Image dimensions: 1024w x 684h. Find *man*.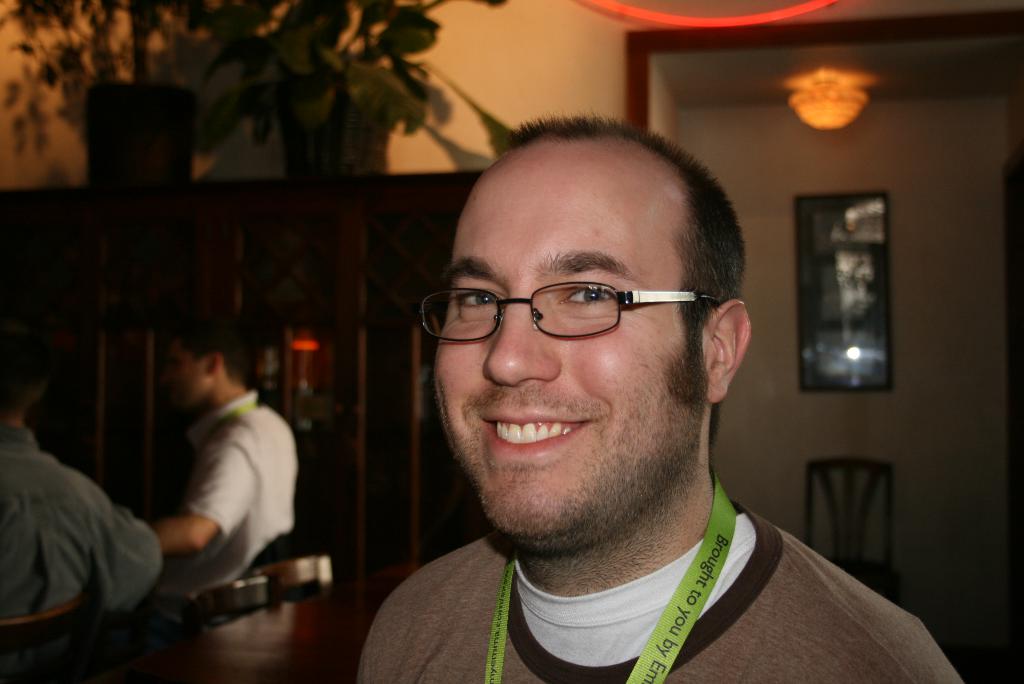
145,312,300,593.
